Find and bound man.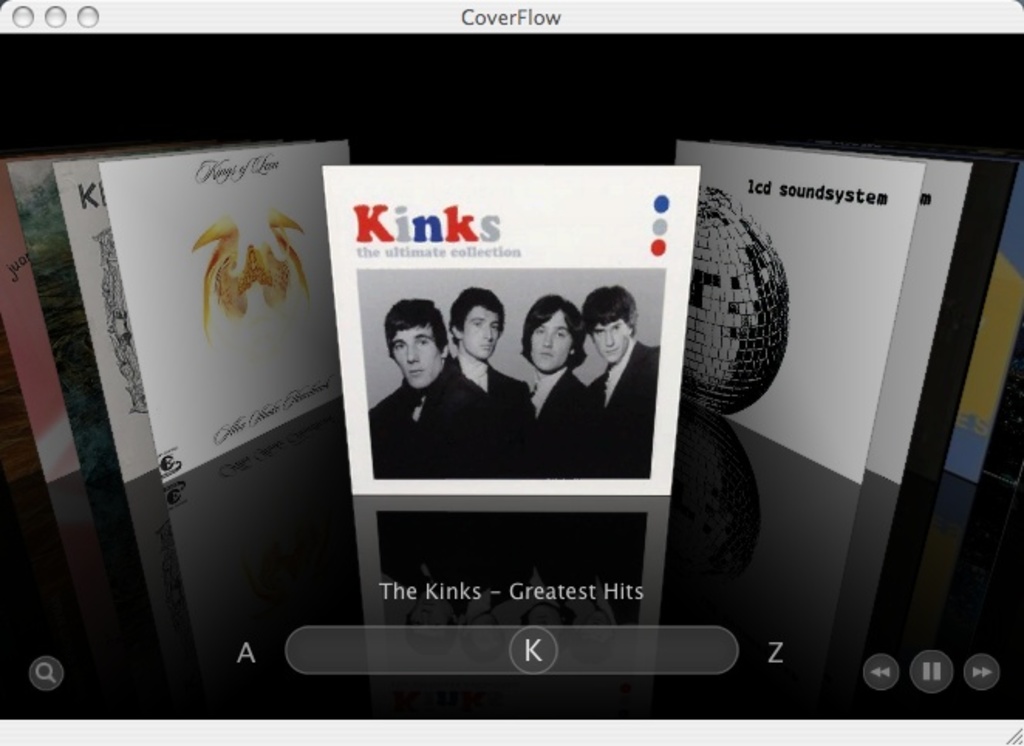
Bound: pyautogui.locateOnScreen(444, 289, 531, 415).
